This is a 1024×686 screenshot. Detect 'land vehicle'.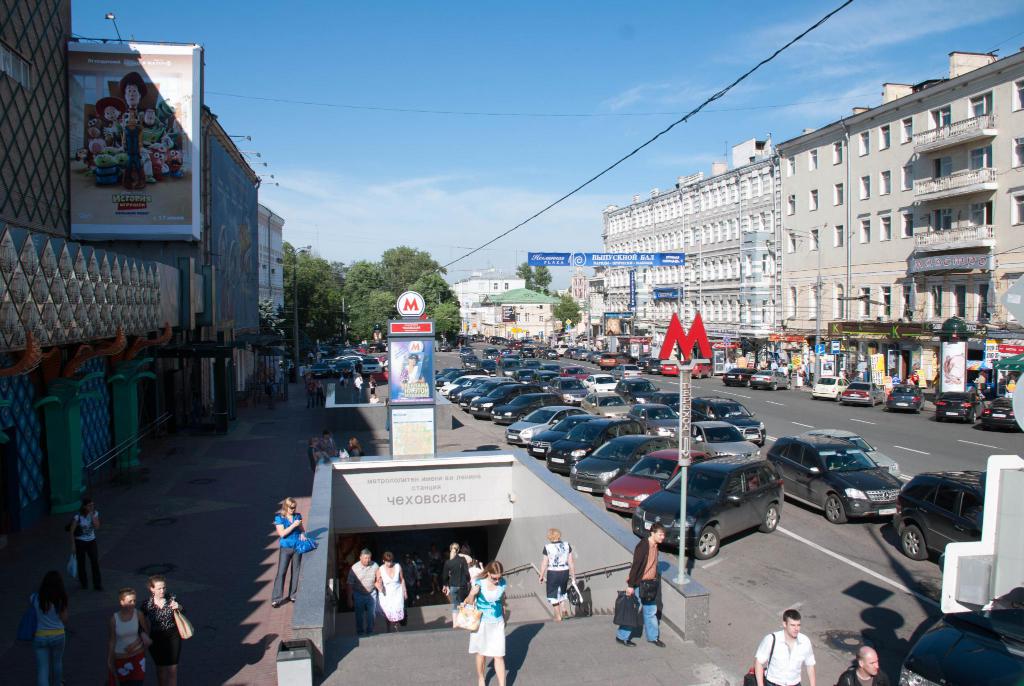
x1=561, y1=345, x2=579, y2=358.
